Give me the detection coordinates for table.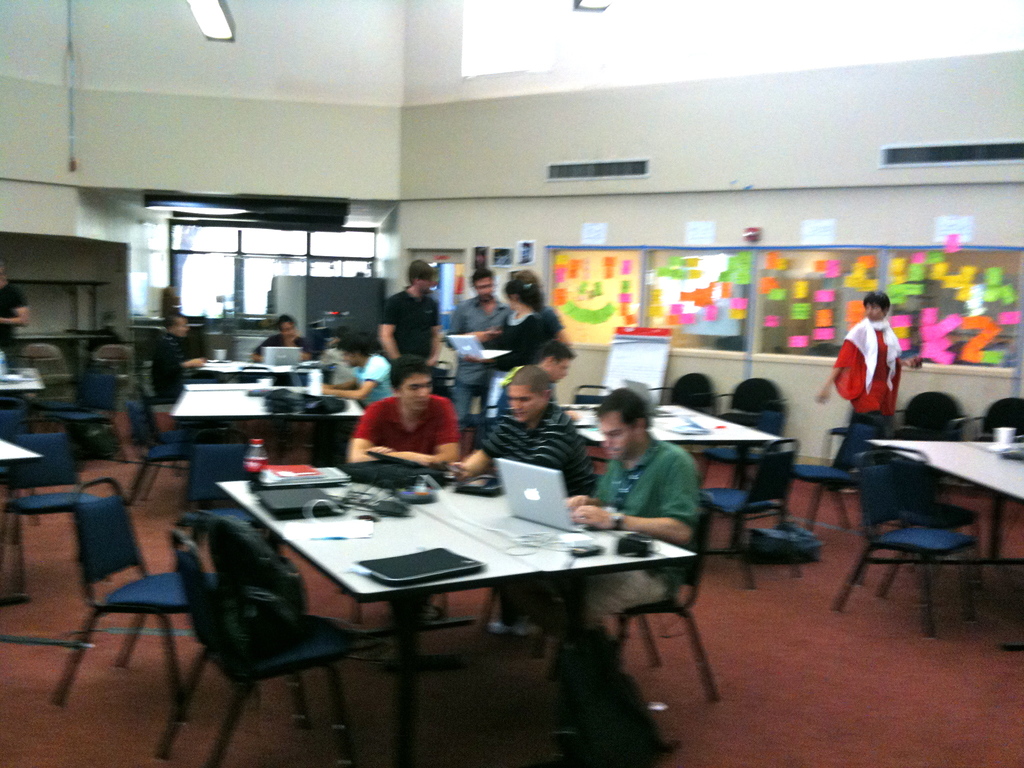
(left=554, top=404, right=783, bottom=492).
